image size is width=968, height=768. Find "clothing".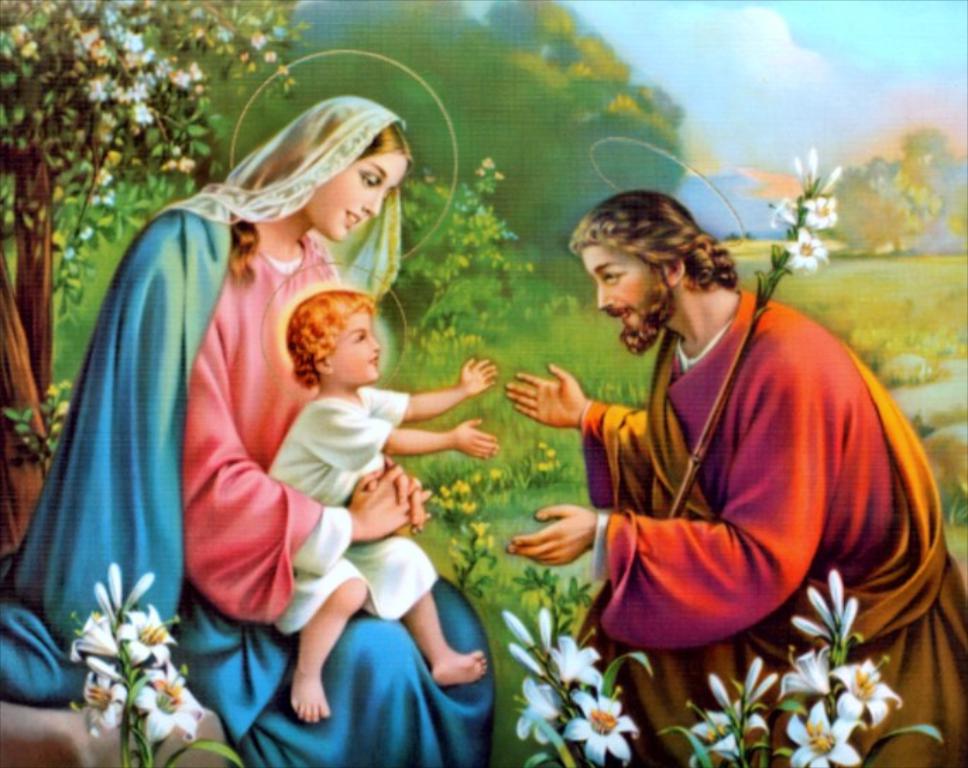
(left=0, top=97, right=497, bottom=767).
